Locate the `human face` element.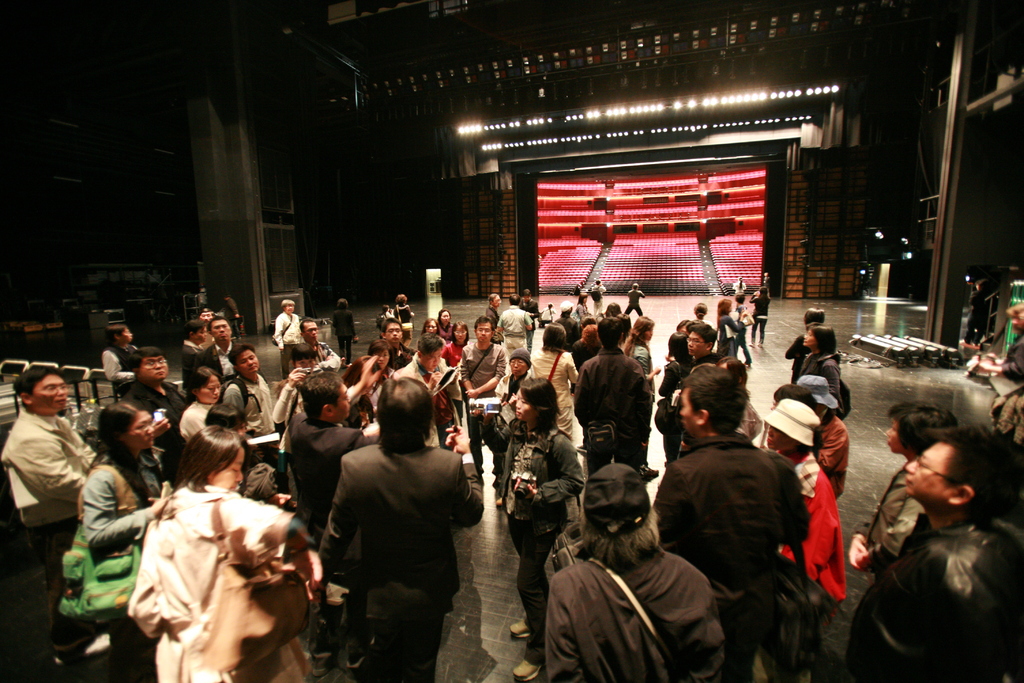
Element bbox: 335:375:352:419.
